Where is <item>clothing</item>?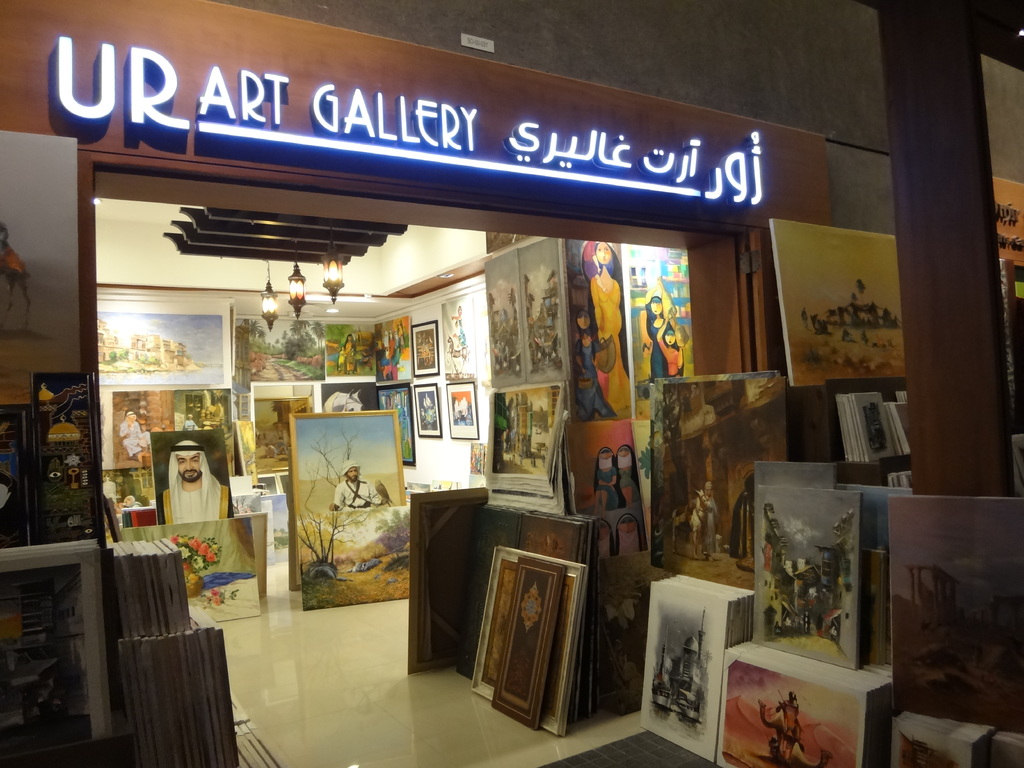
(x1=656, y1=339, x2=682, y2=379).
